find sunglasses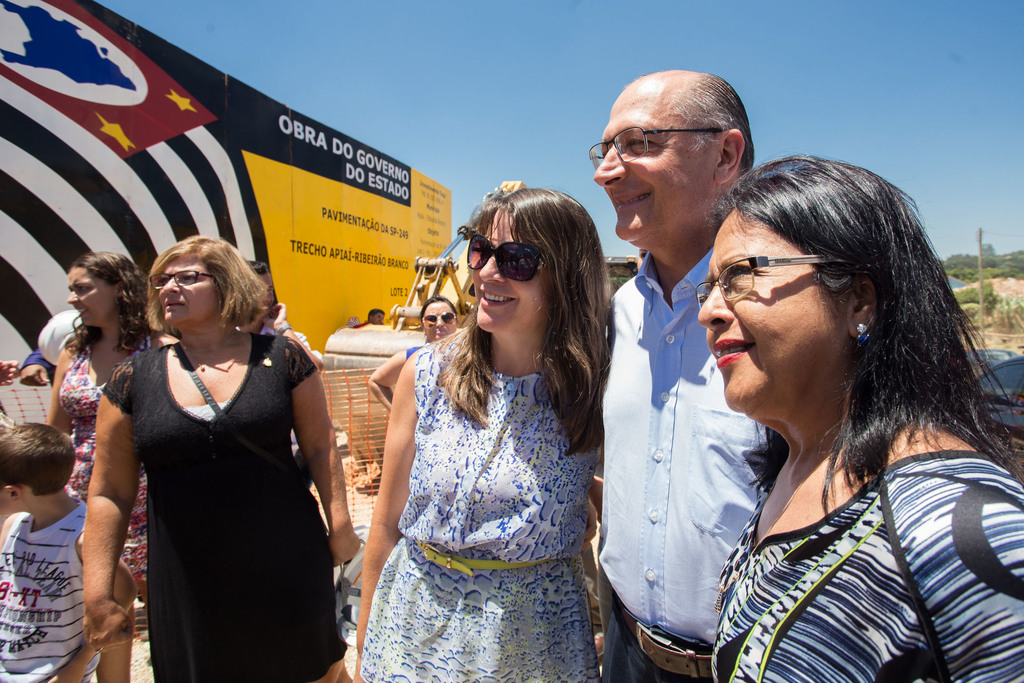
l=420, t=309, r=456, b=325
